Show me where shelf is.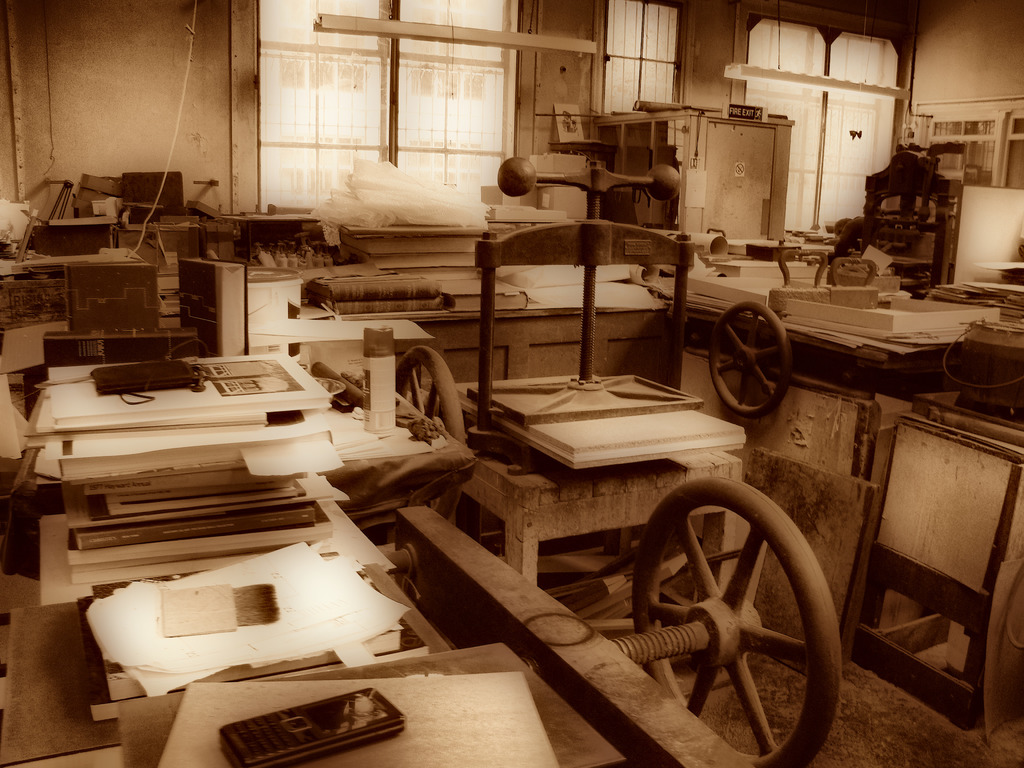
shelf is at 1011 115 1023 135.
